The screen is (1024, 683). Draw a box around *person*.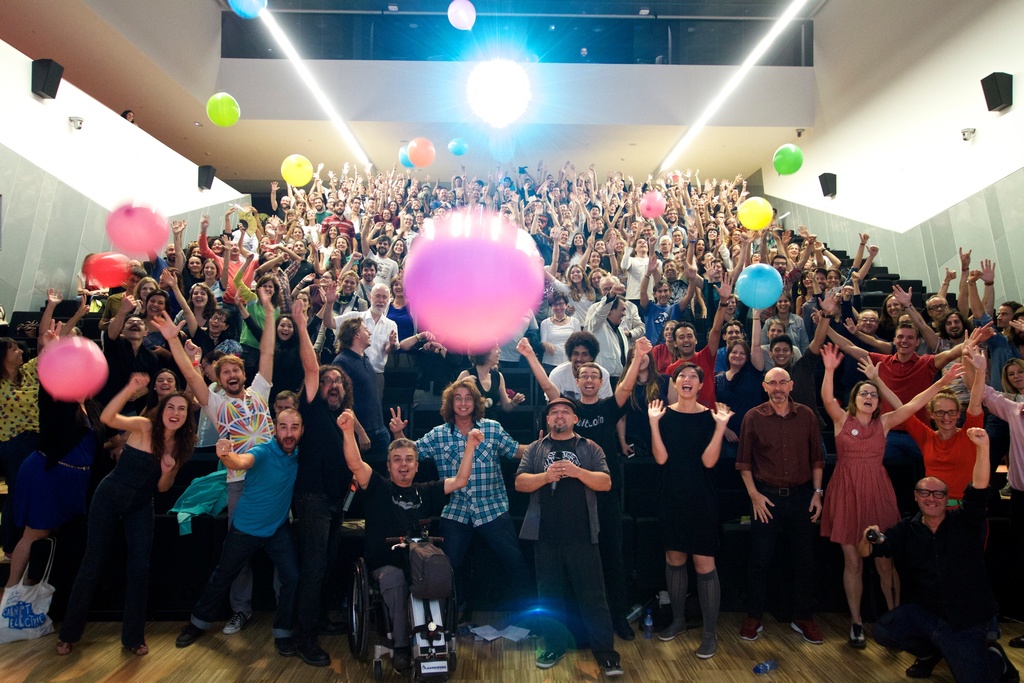
(316, 226, 345, 270).
